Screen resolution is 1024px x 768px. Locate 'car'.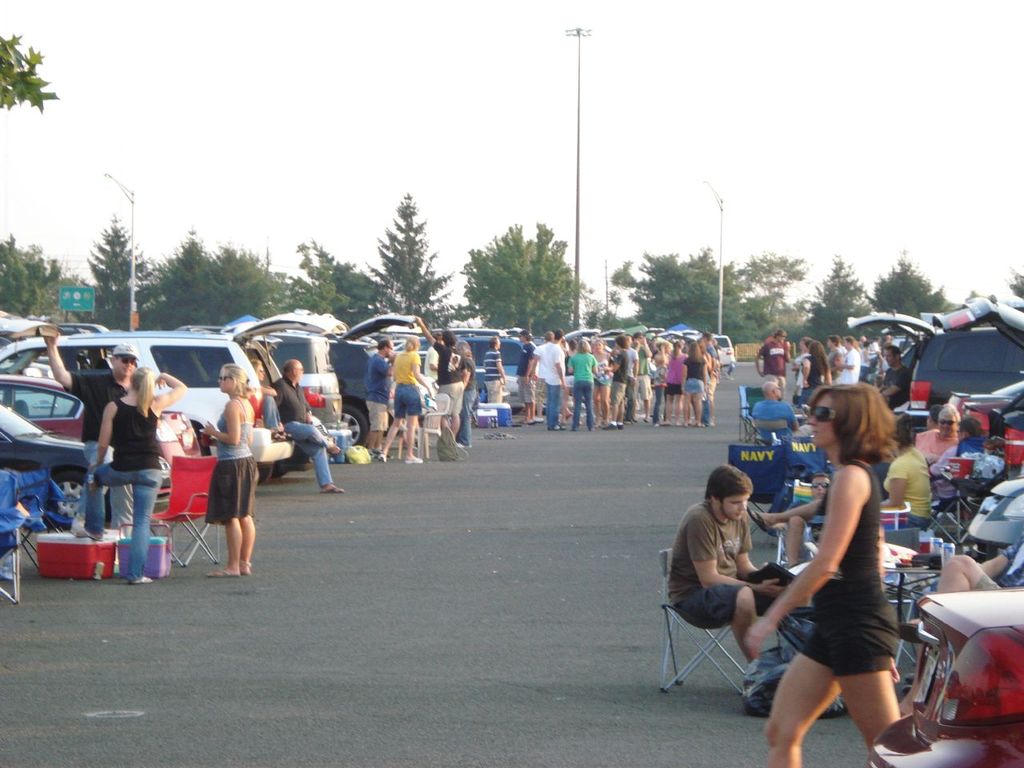
detection(915, 550, 1023, 763).
